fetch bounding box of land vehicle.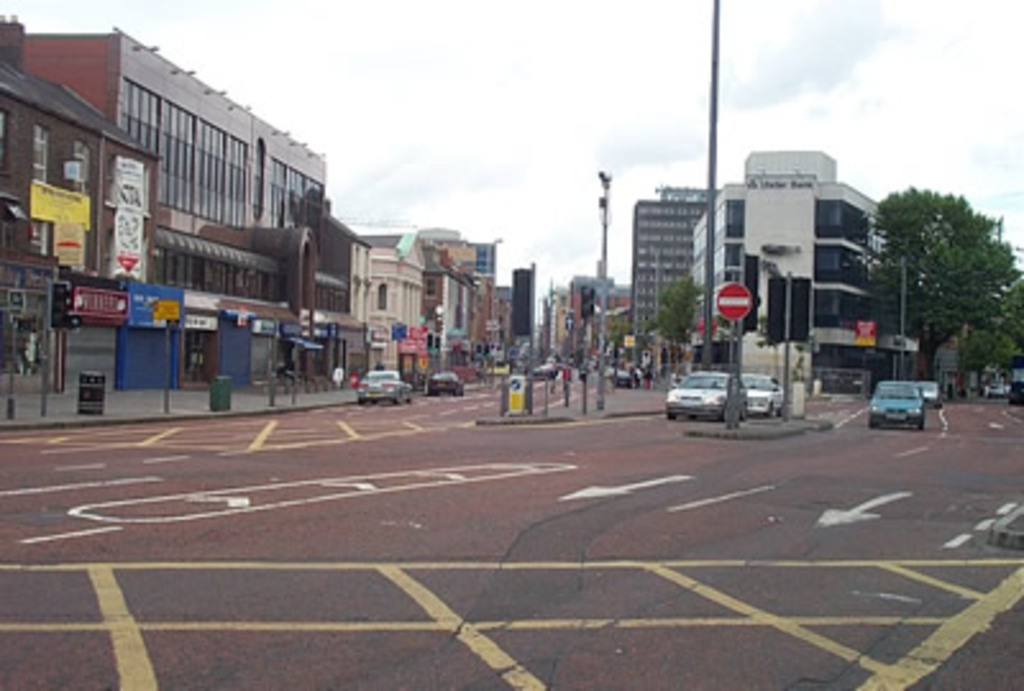
Bbox: {"x1": 668, "y1": 371, "x2": 748, "y2": 425}.
